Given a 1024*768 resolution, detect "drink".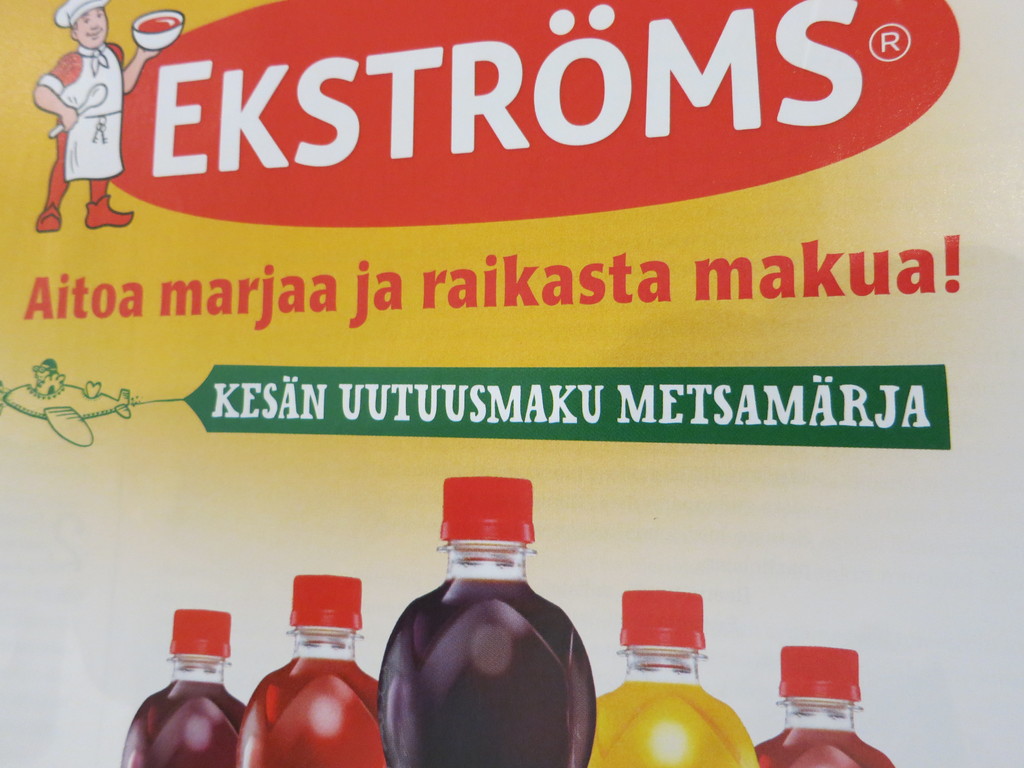
box=[371, 469, 600, 767].
